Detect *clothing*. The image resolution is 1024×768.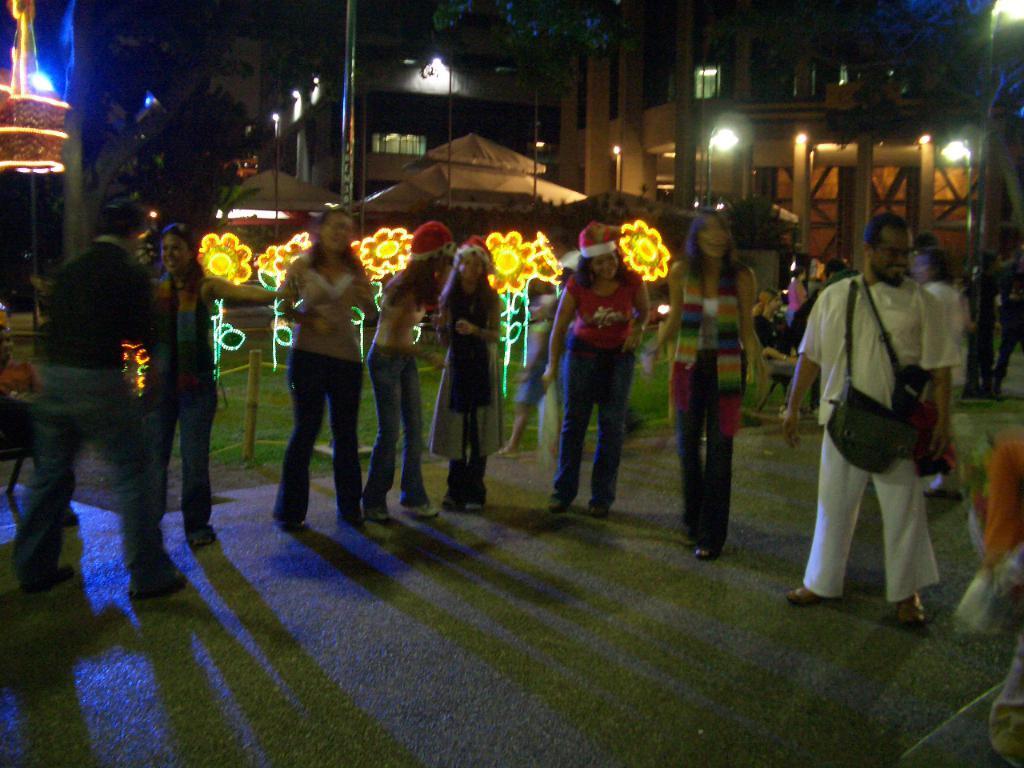
358 271 437 509.
